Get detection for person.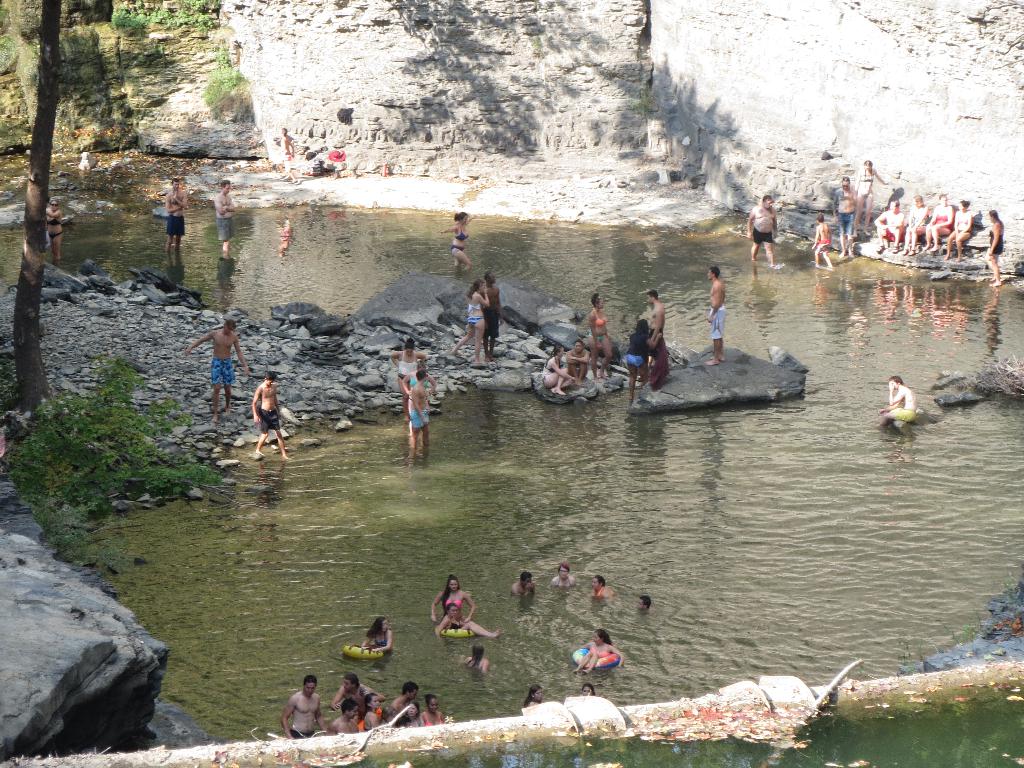
Detection: [x1=879, y1=378, x2=918, y2=430].
